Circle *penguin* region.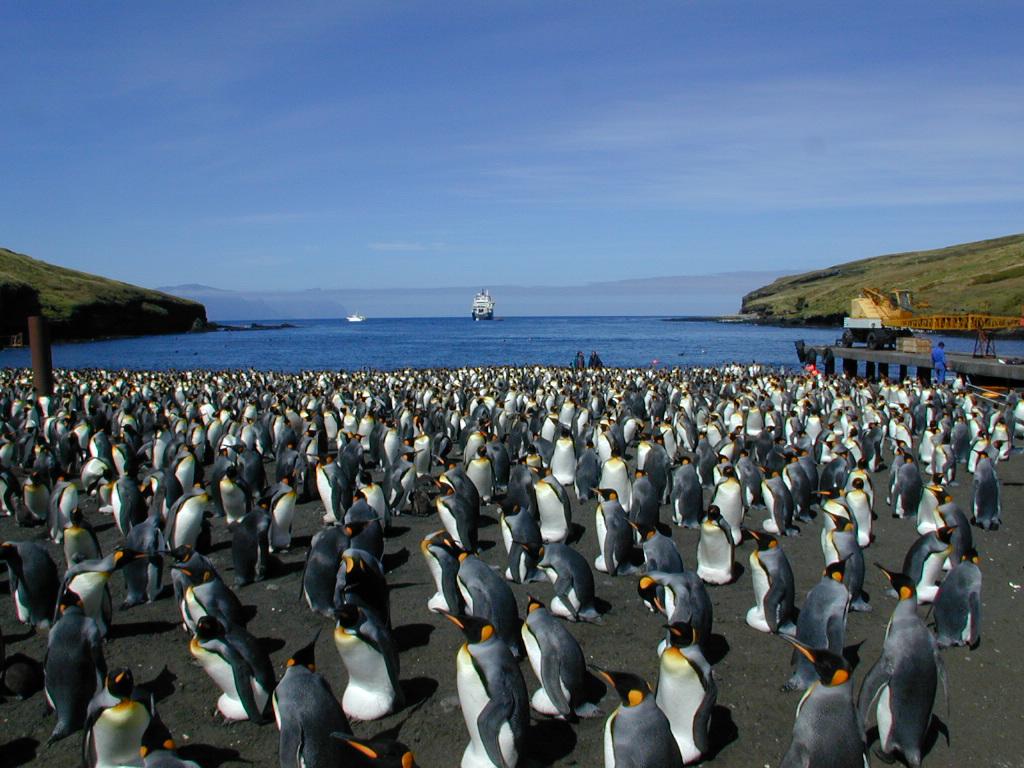
Region: [472, 490, 540, 563].
